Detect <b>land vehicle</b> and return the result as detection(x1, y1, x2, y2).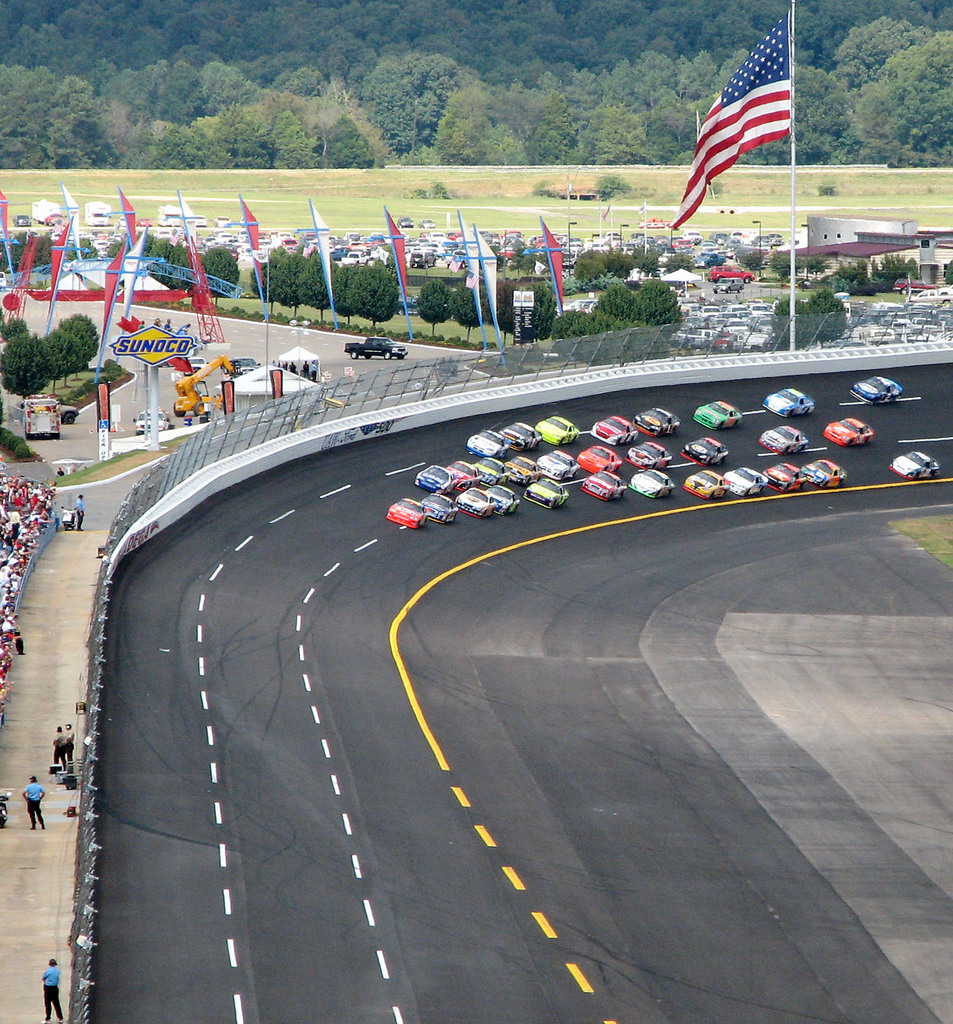
detection(534, 416, 581, 444).
